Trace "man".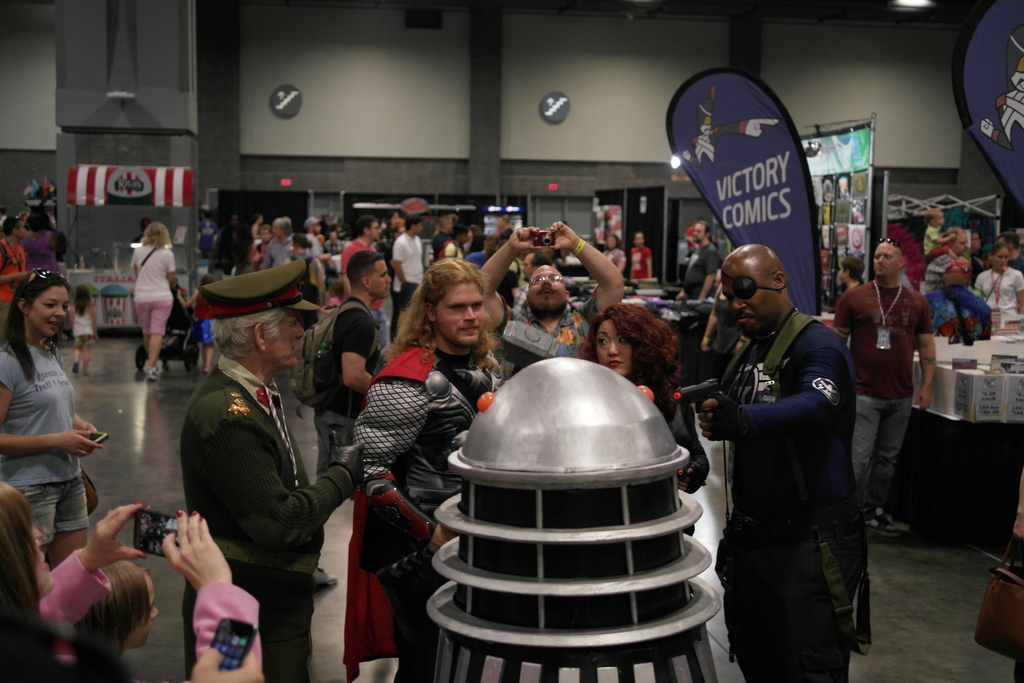
Traced to <box>198,206,220,259</box>.
